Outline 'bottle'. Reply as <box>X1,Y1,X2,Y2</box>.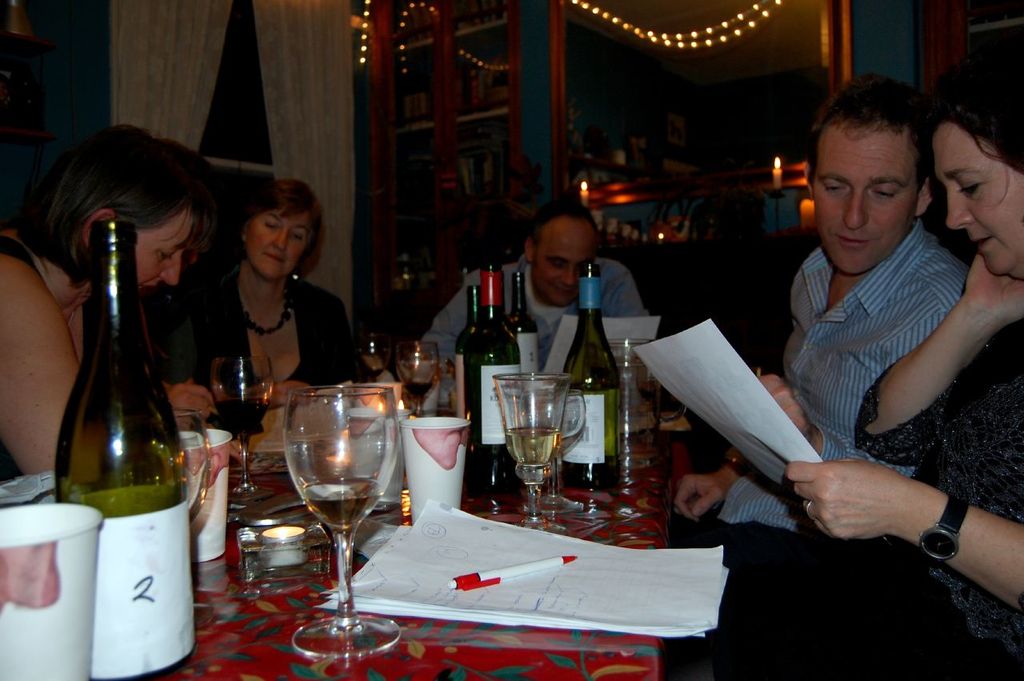
<box>54,221,193,680</box>.
